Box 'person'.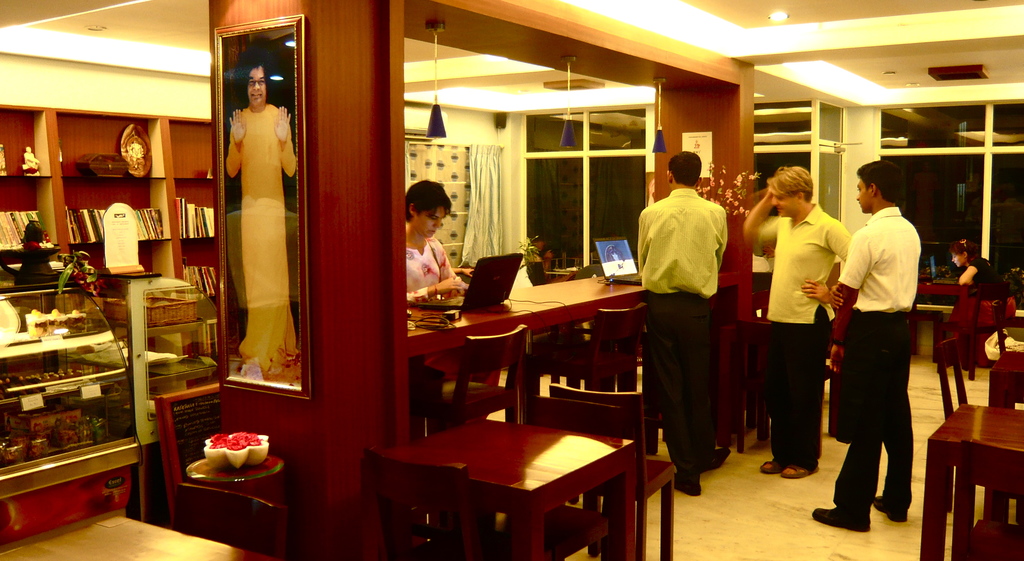
(x1=226, y1=39, x2=302, y2=383).
